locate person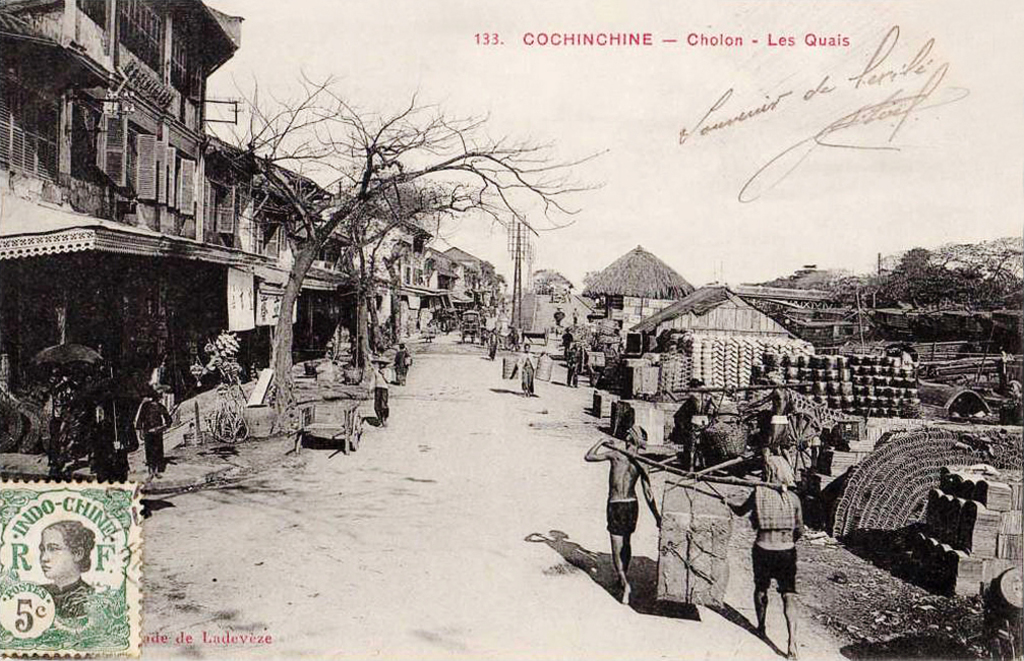
locate(597, 400, 663, 617)
